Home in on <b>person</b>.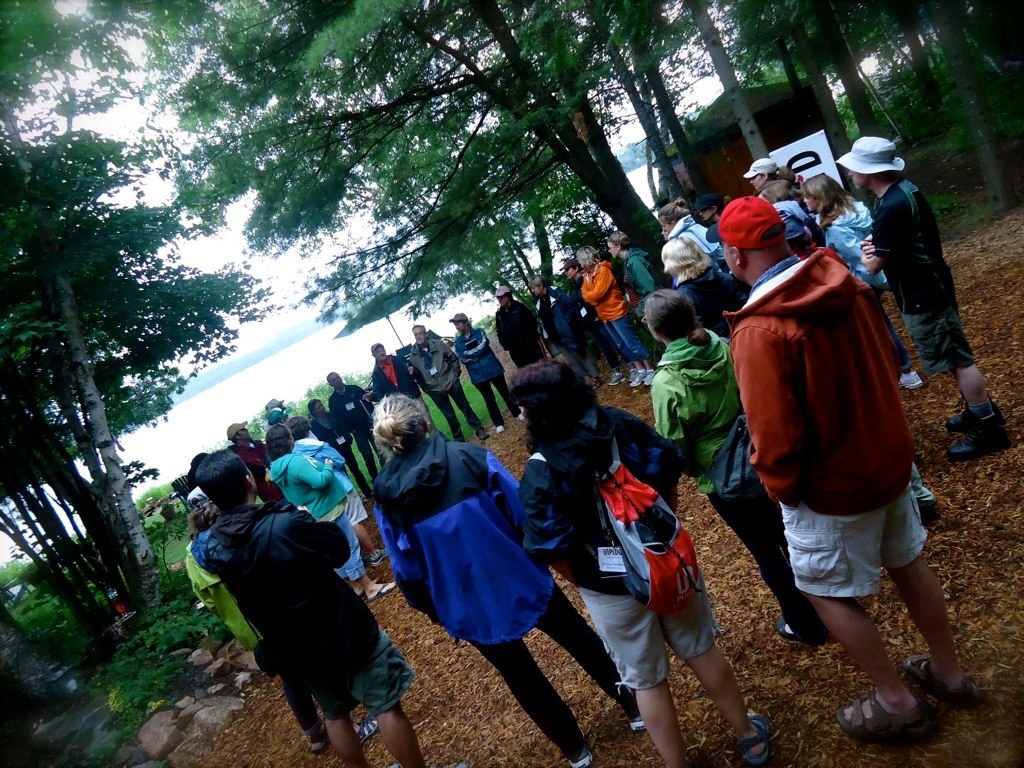
Homed in at (left=261, top=422, right=398, bottom=604).
